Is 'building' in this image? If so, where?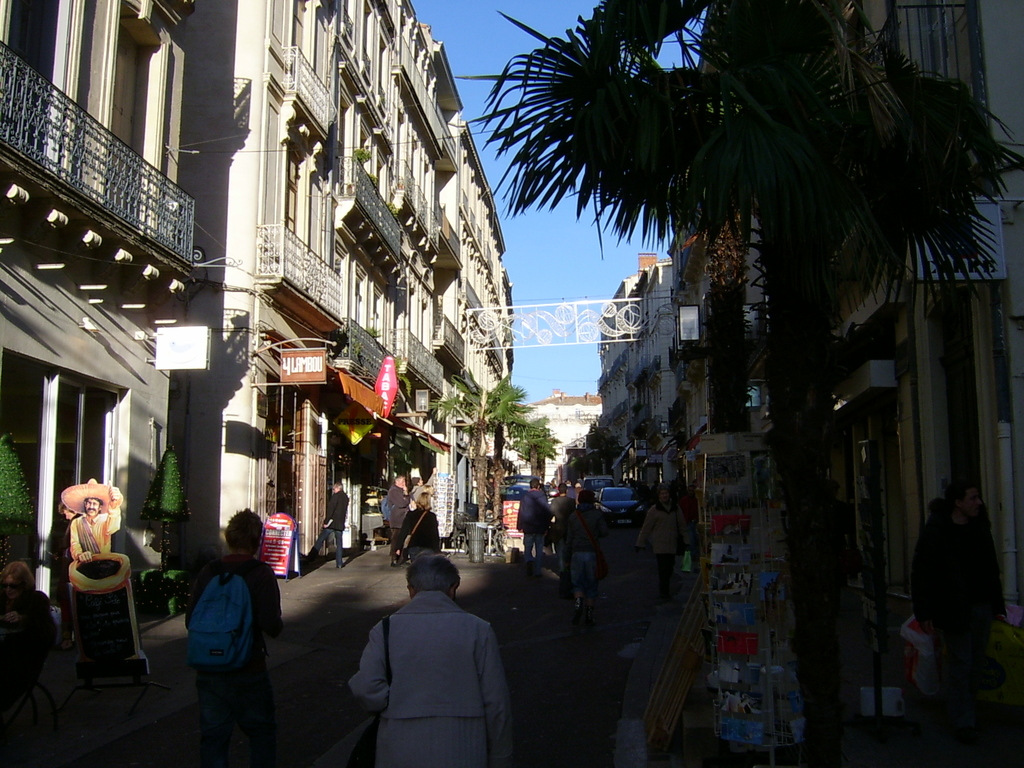
Yes, at locate(162, 0, 527, 569).
